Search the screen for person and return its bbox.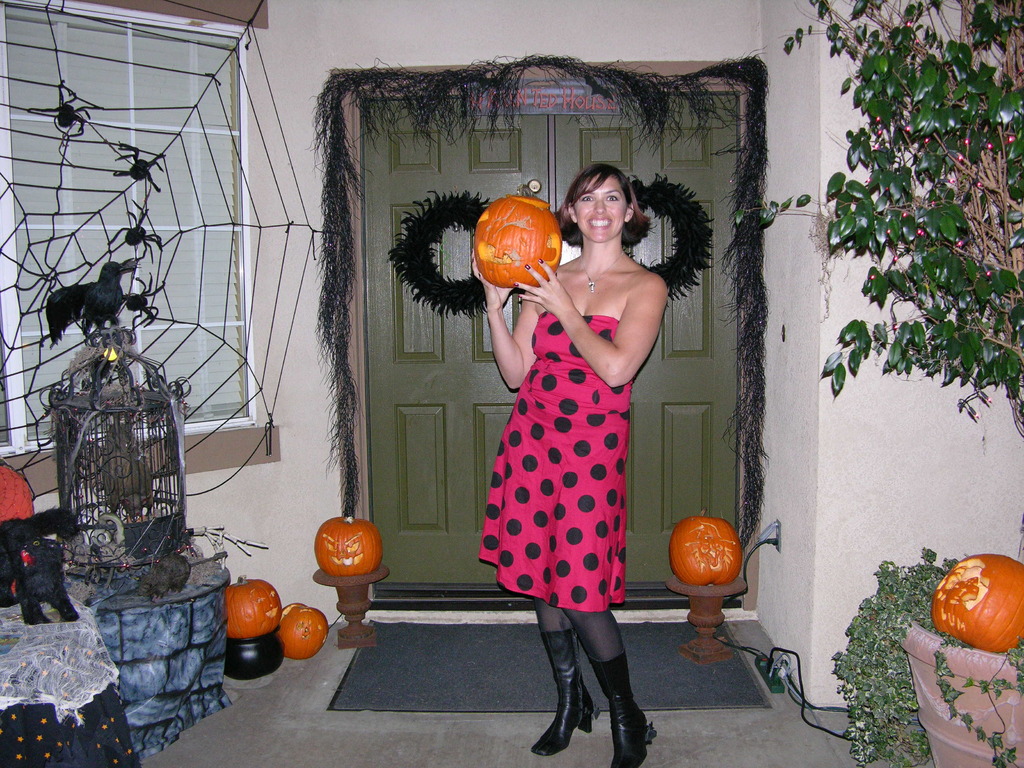
Found: box(465, 163, 673, 749).
